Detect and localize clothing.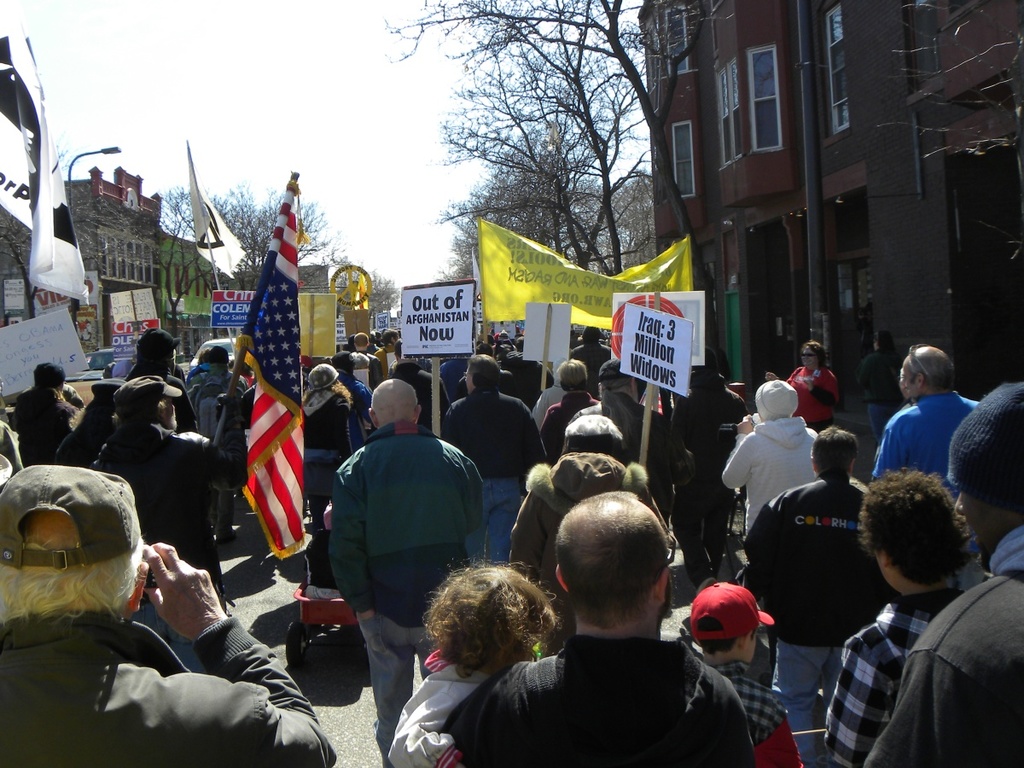
Localized at BBox(448, 631, 756, 767).
